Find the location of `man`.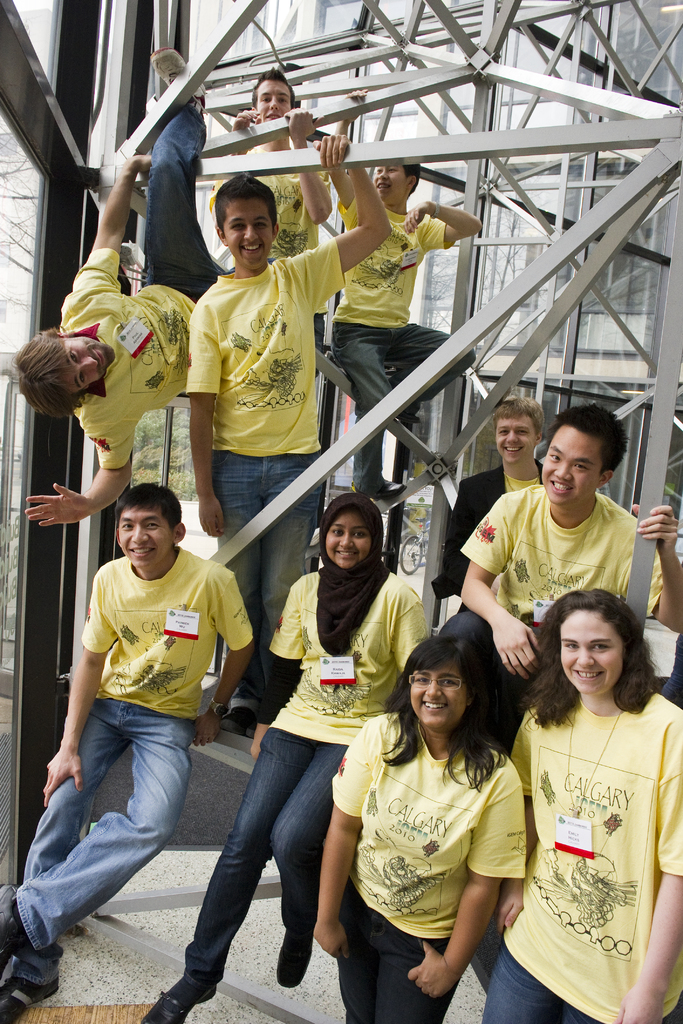
Location: [left=16, top=482, right=251, bottom=970].
